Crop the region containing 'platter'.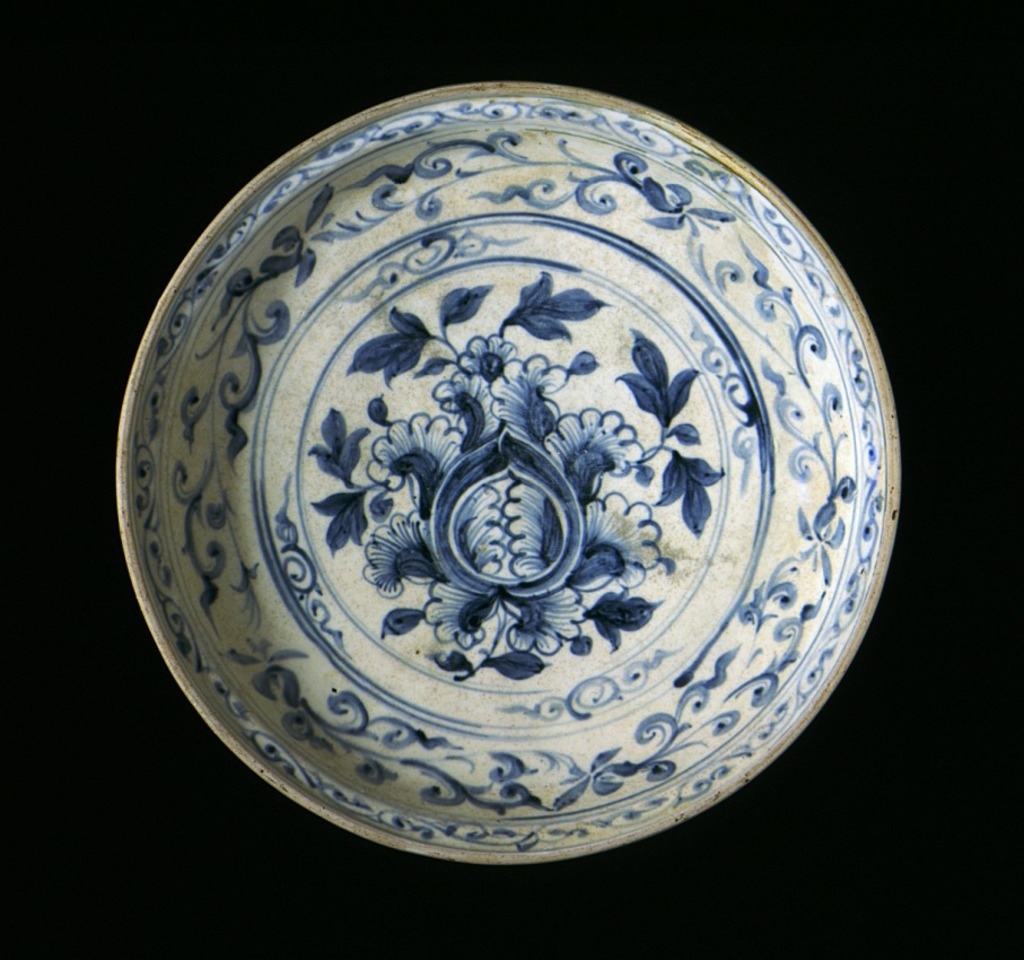
Crop region: pyautogui.locateOnScreen(115, 79, 900, 867).
